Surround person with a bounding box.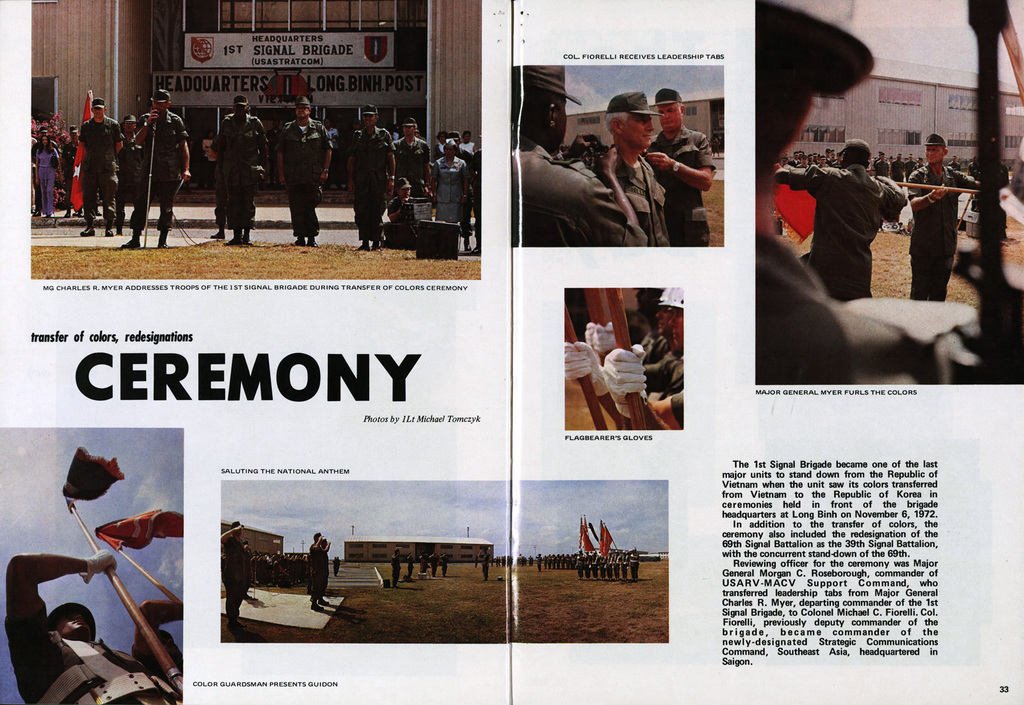
4,550,183,701.
